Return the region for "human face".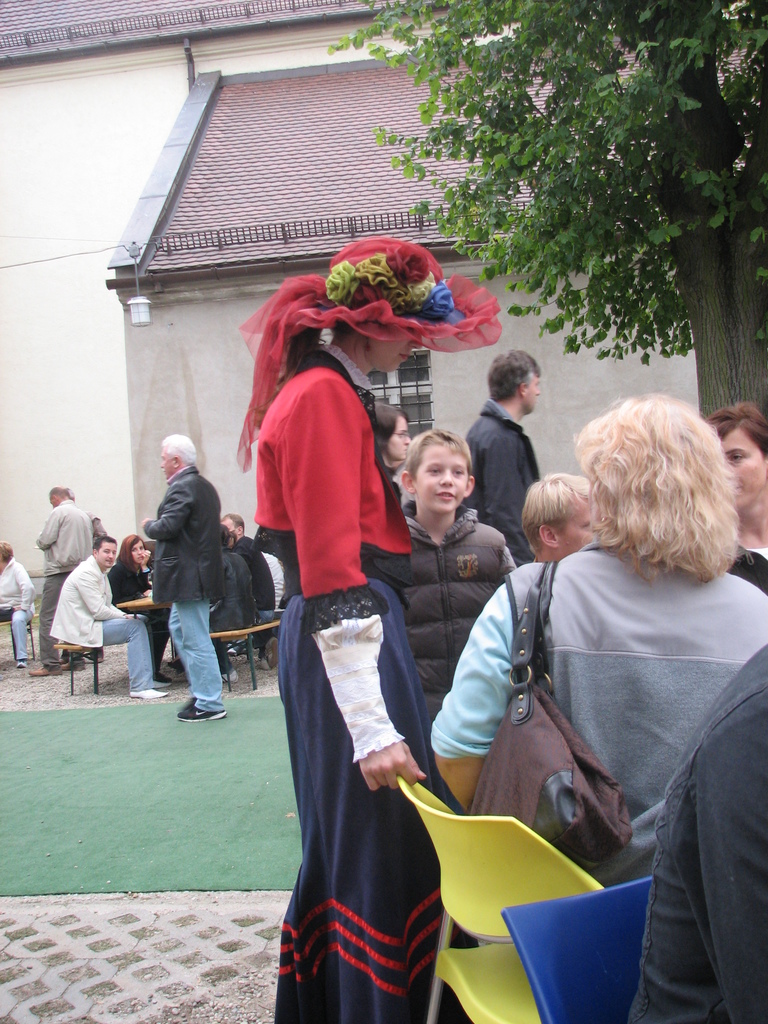
(x1=99, y1=542, x2=116, y2=570).
